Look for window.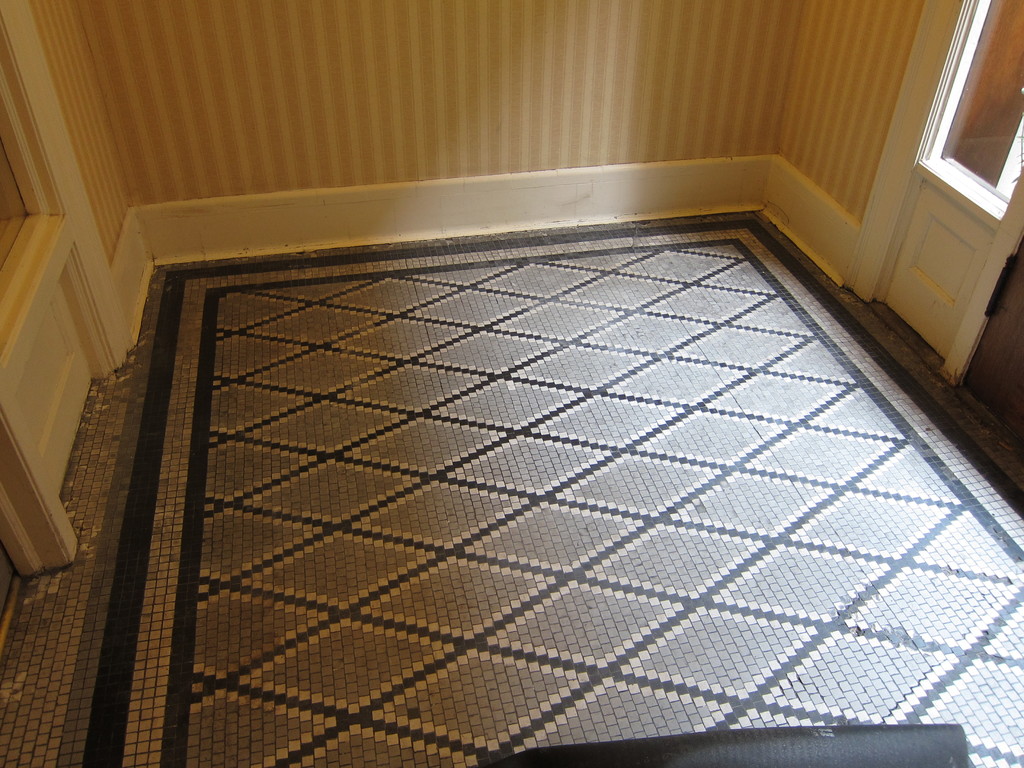
Found: [913,0,1023,229].
